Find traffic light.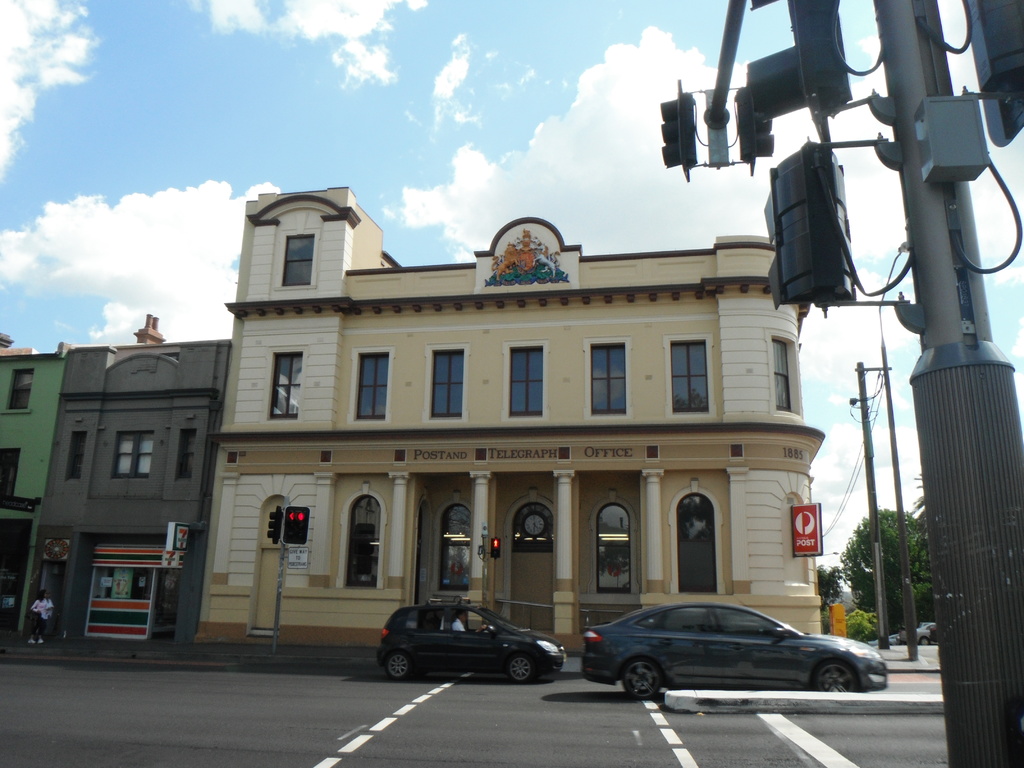
box(284, 506, 310, 543).
